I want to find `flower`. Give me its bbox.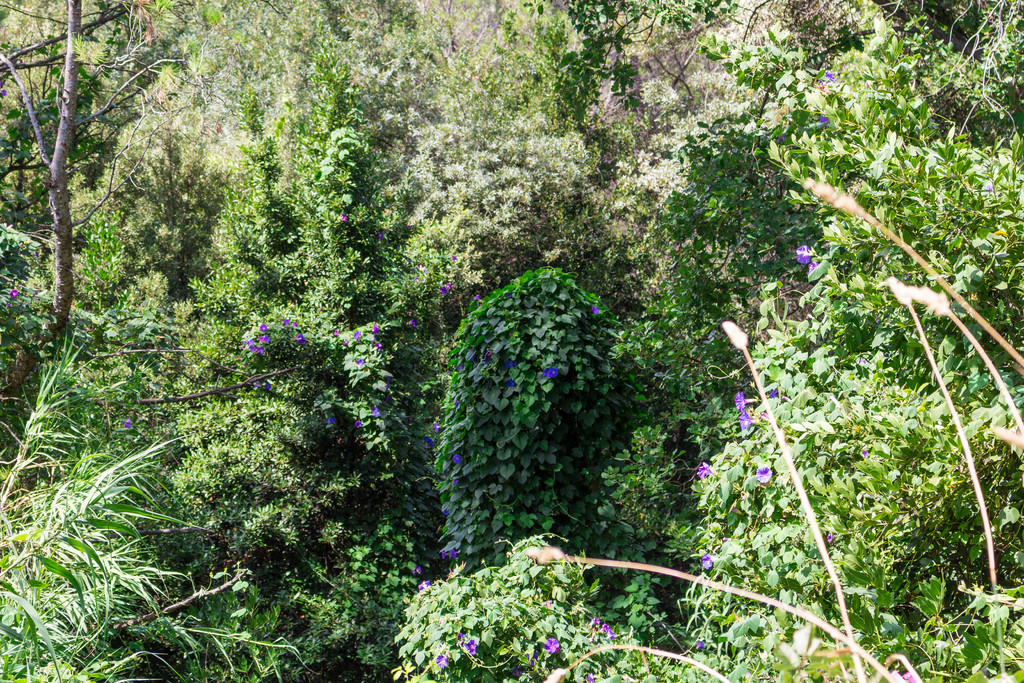
crop(332, 327, 340, 334).
